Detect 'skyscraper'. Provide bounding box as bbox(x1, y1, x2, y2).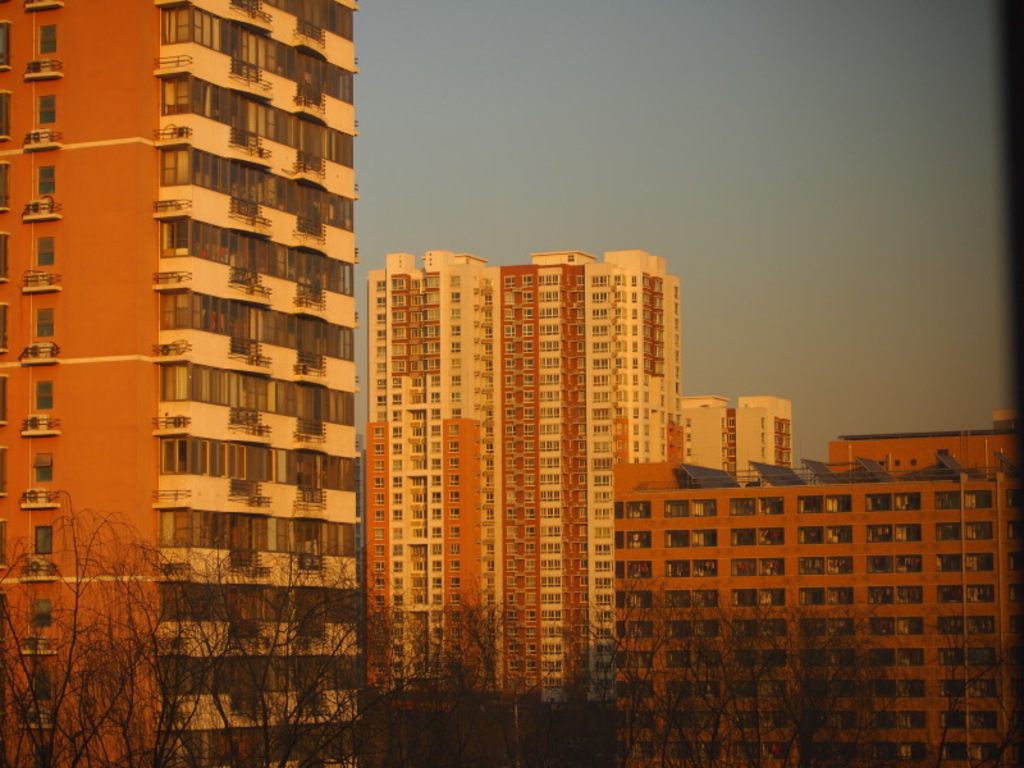
bbox(0, 0, 367, 767).
